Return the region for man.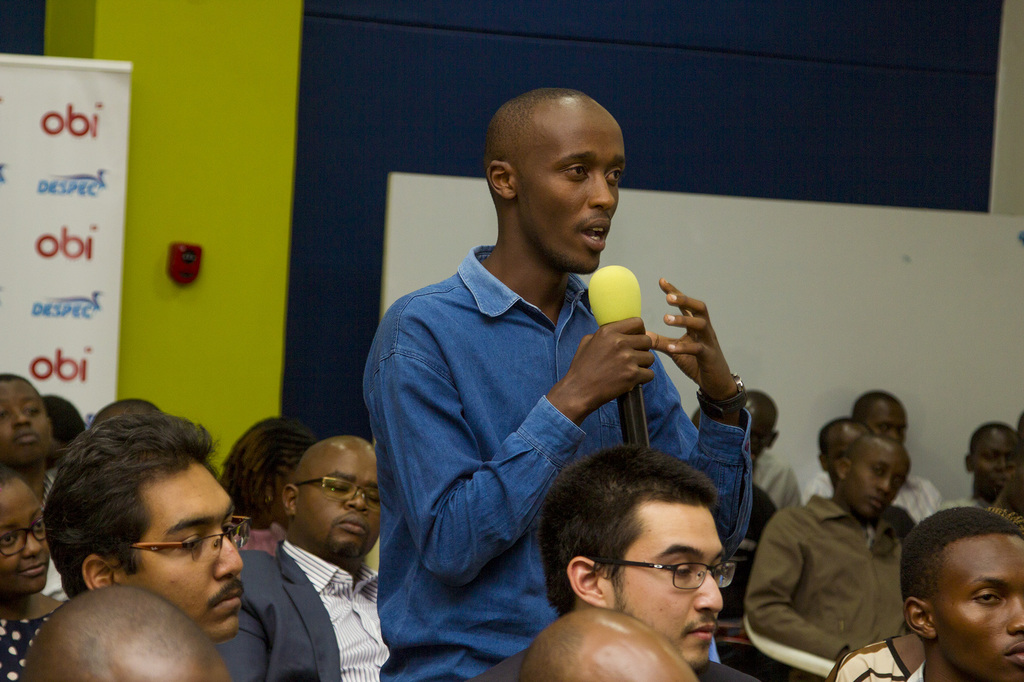
bbox=(746, 438, 919, 658).
